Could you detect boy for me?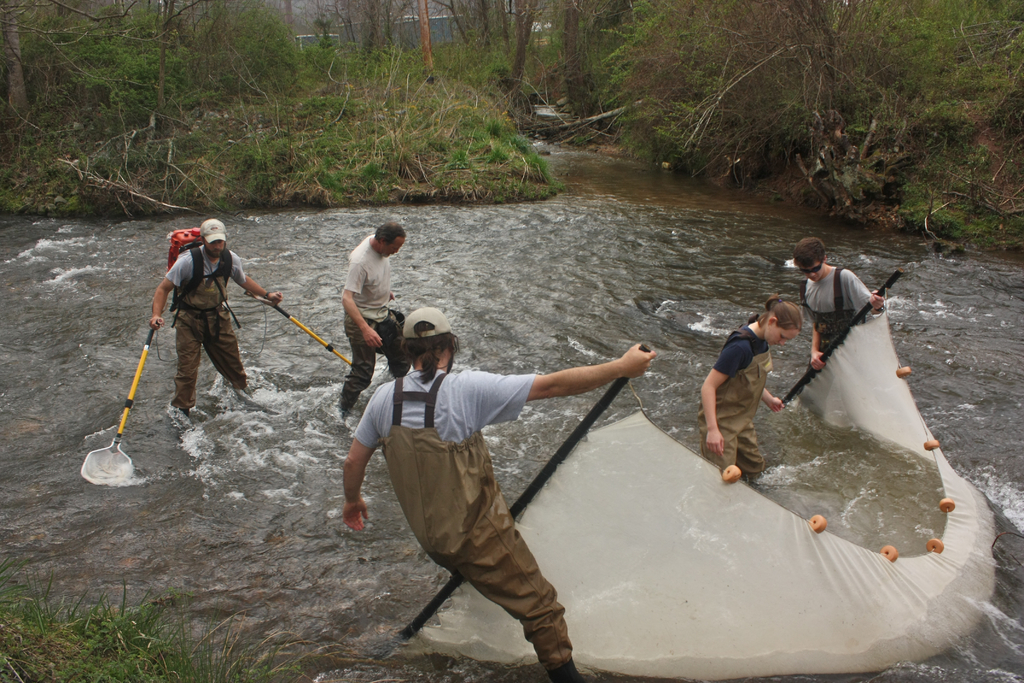
Detection result: [x1=794, y1=235, x2=882, y2=370].
